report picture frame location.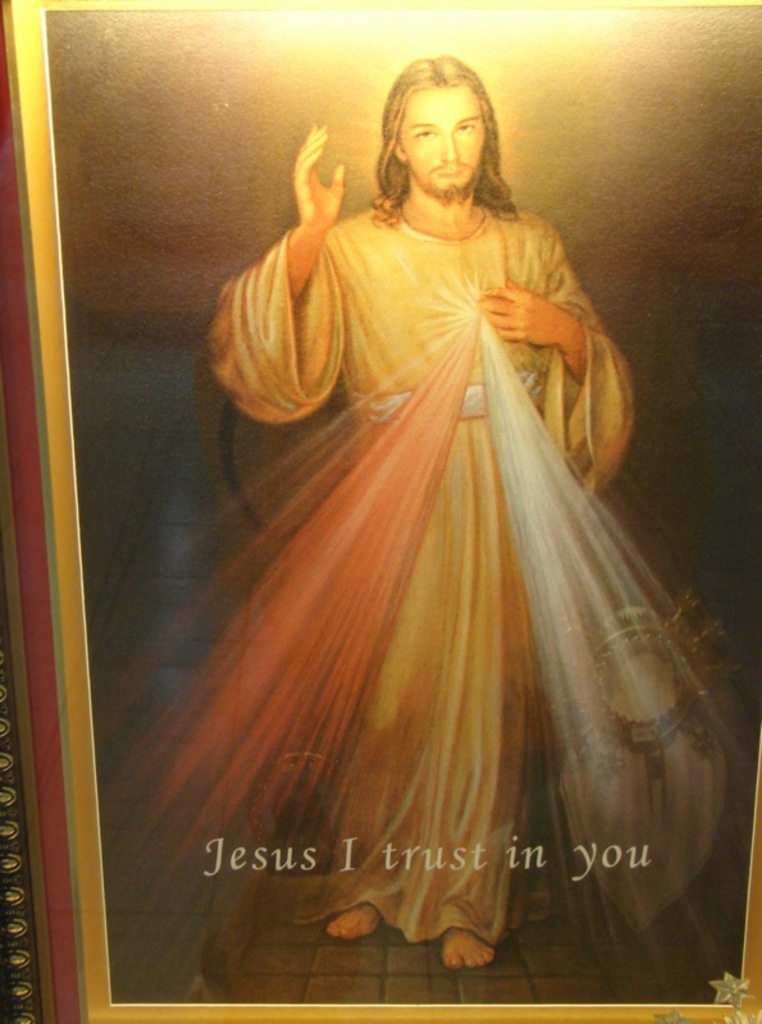
Report: Rect(0, 0, 761, 1023).
